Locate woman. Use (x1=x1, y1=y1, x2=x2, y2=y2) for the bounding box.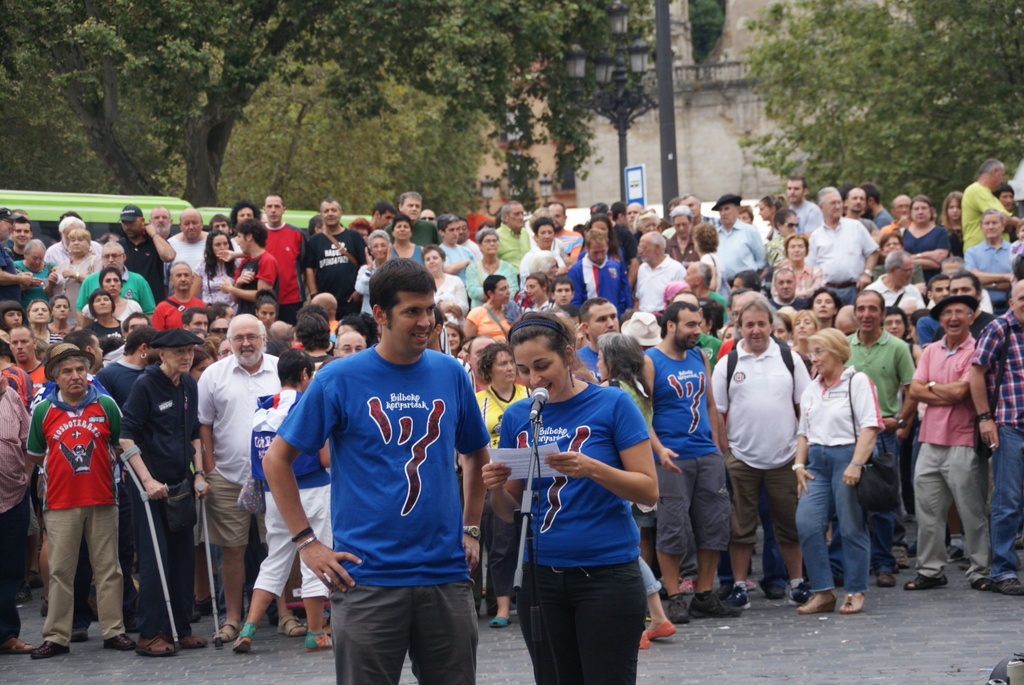
(x1=444, y1=324, x2=465, y2=359).
